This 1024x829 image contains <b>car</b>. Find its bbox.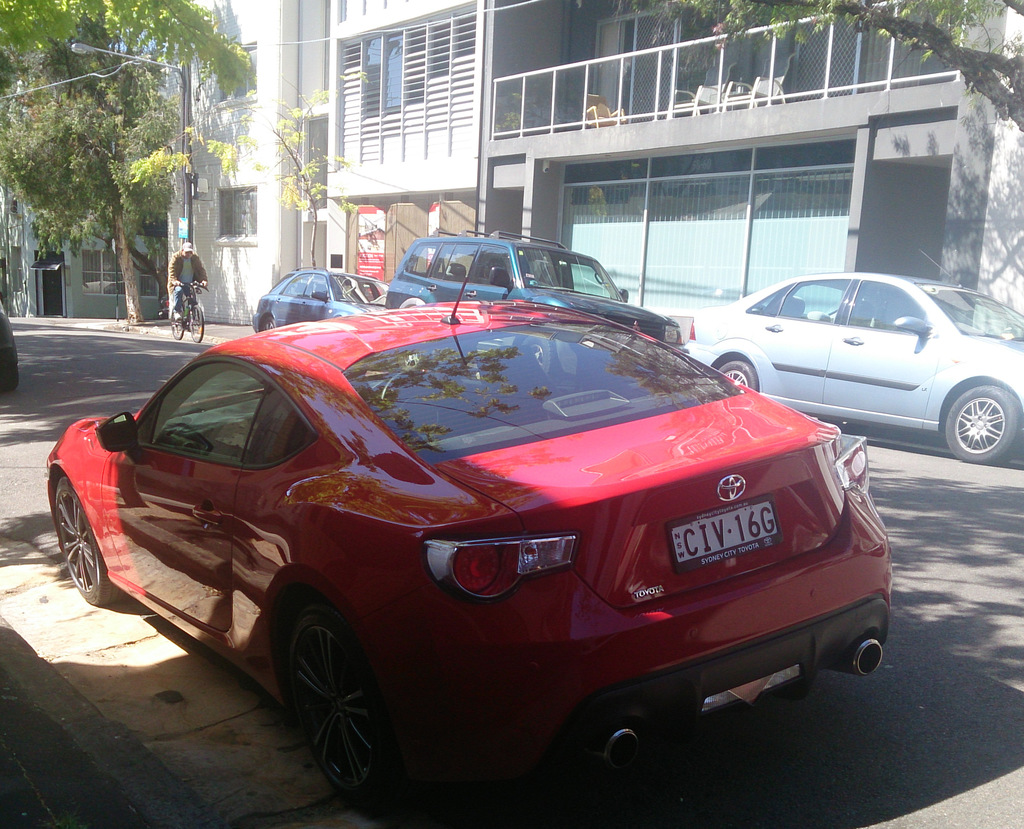
{"left": 387, "top": 228, "right": 687, "bottom": 378}.
